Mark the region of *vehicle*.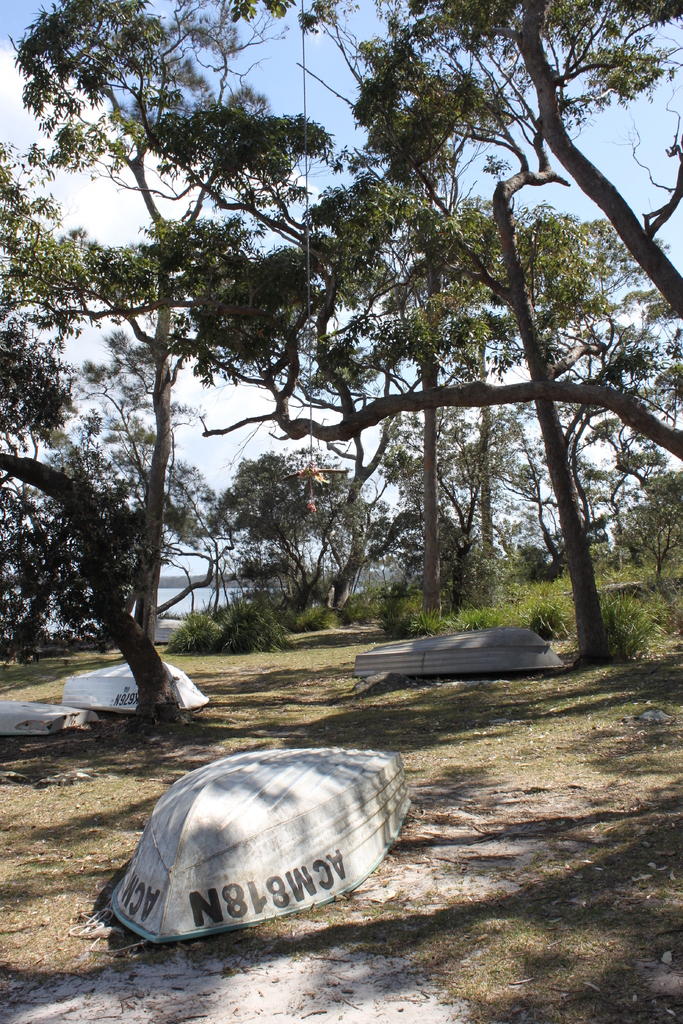
Region: BBox(50, 659, 201, 714).
